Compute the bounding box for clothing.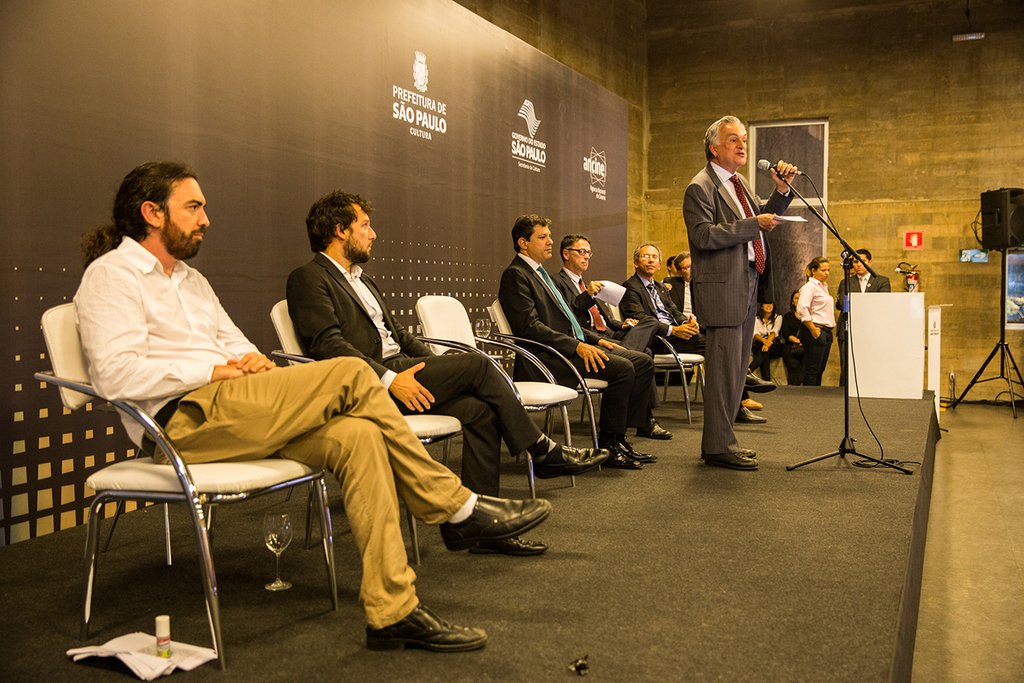
(left=76, top=240, right=471, bottom=642).
